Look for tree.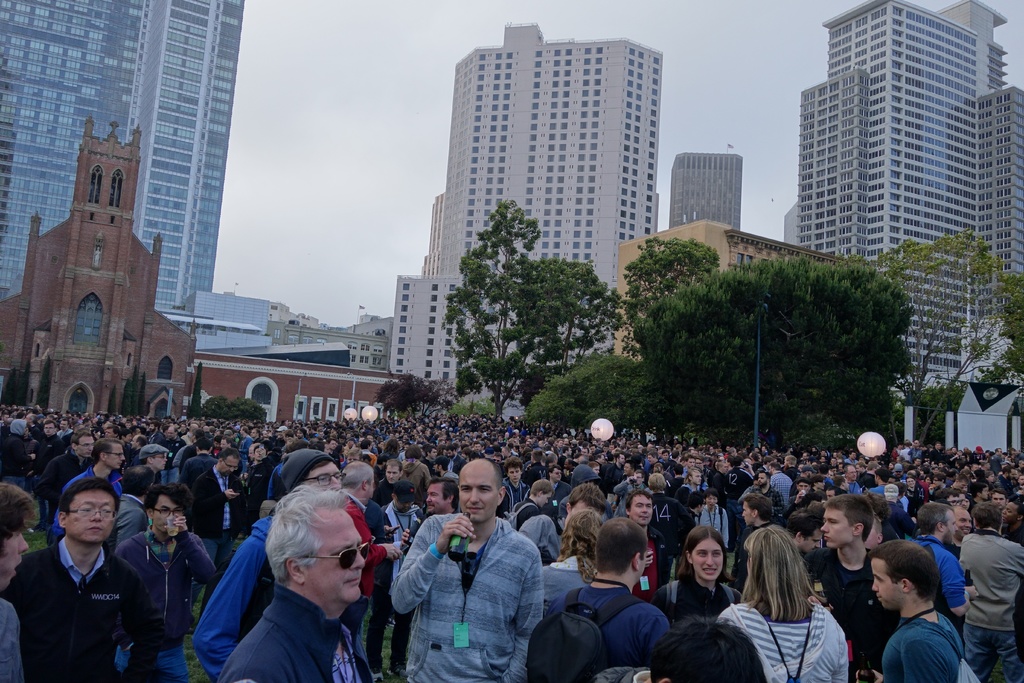
Found: Rect(35, 355, 52, 413).
